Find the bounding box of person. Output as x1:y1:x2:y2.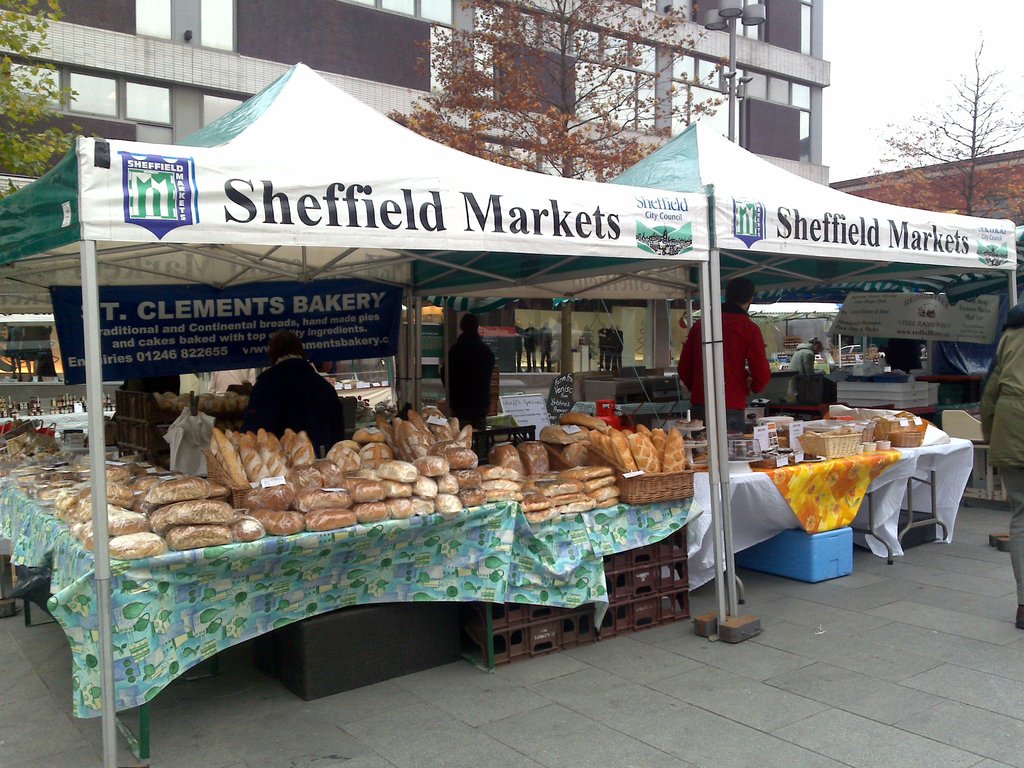
677:273:776:443.
